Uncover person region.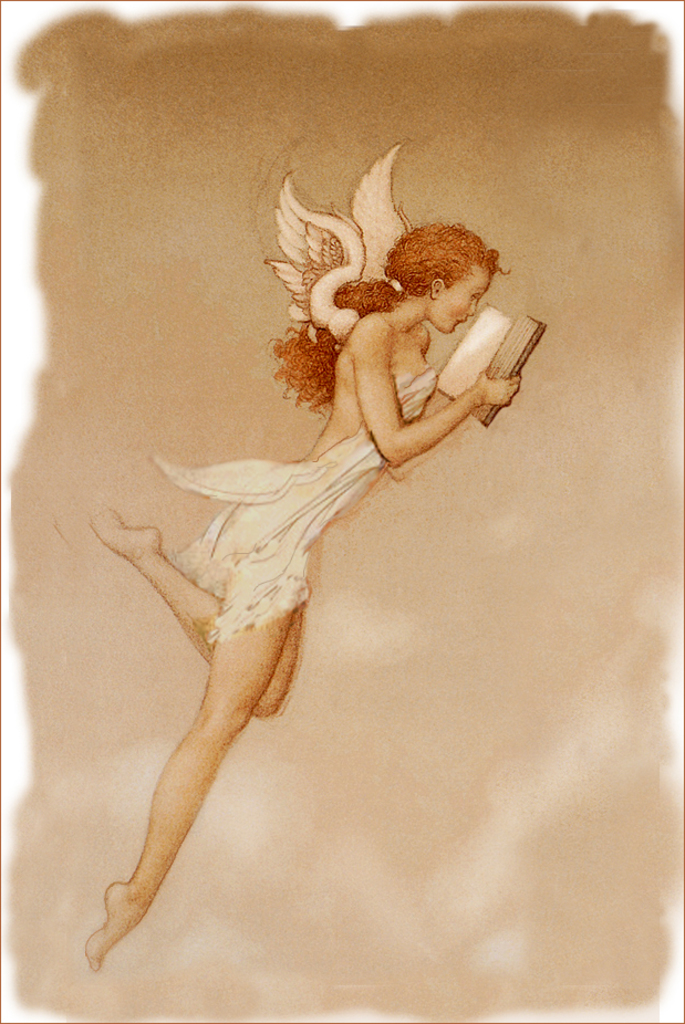
Uncovered: box=[94, 137, 523, 997].
